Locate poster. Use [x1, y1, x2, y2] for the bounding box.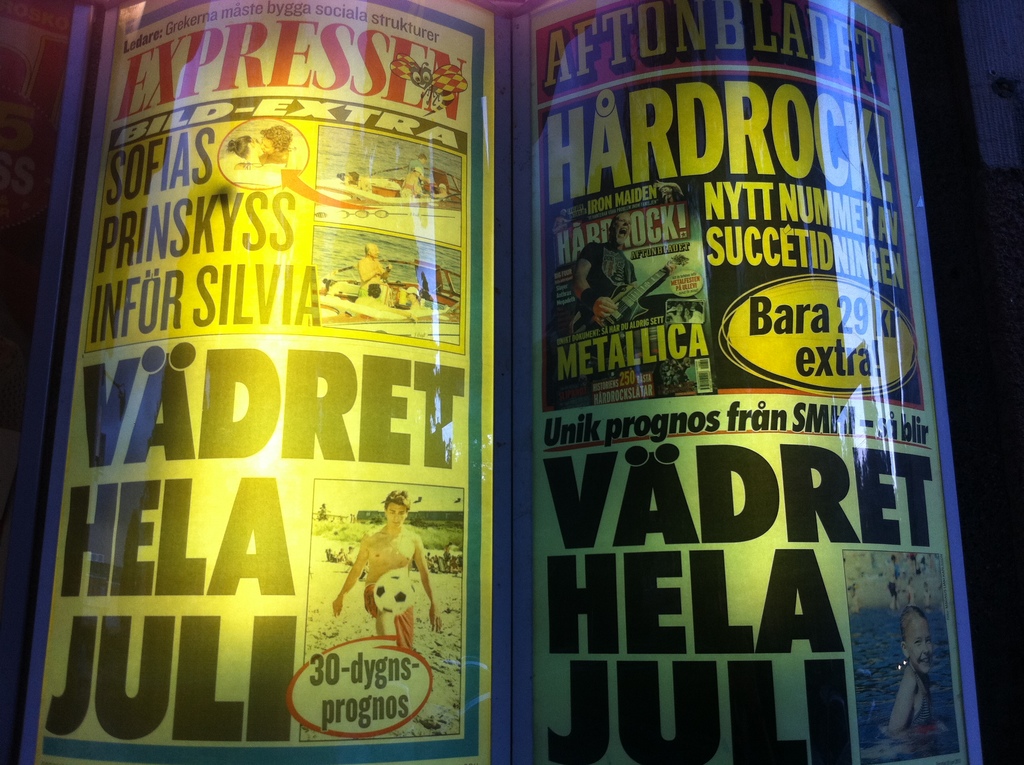
[15, 0, 495, 761].
